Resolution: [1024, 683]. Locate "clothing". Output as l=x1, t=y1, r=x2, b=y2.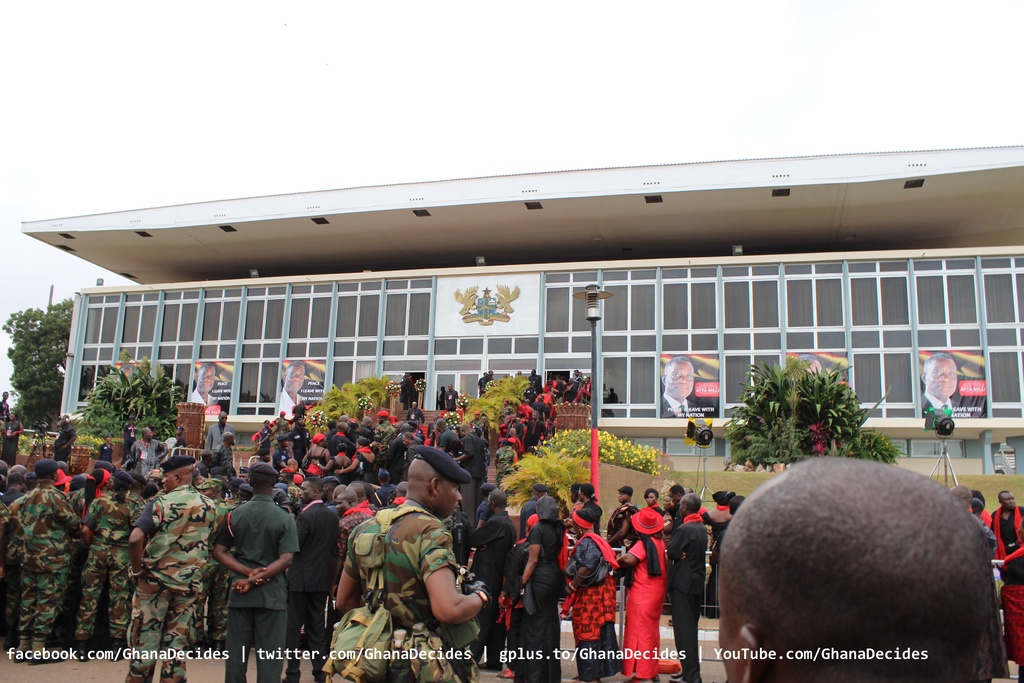
l=353, t=450, r=376, b=480.
